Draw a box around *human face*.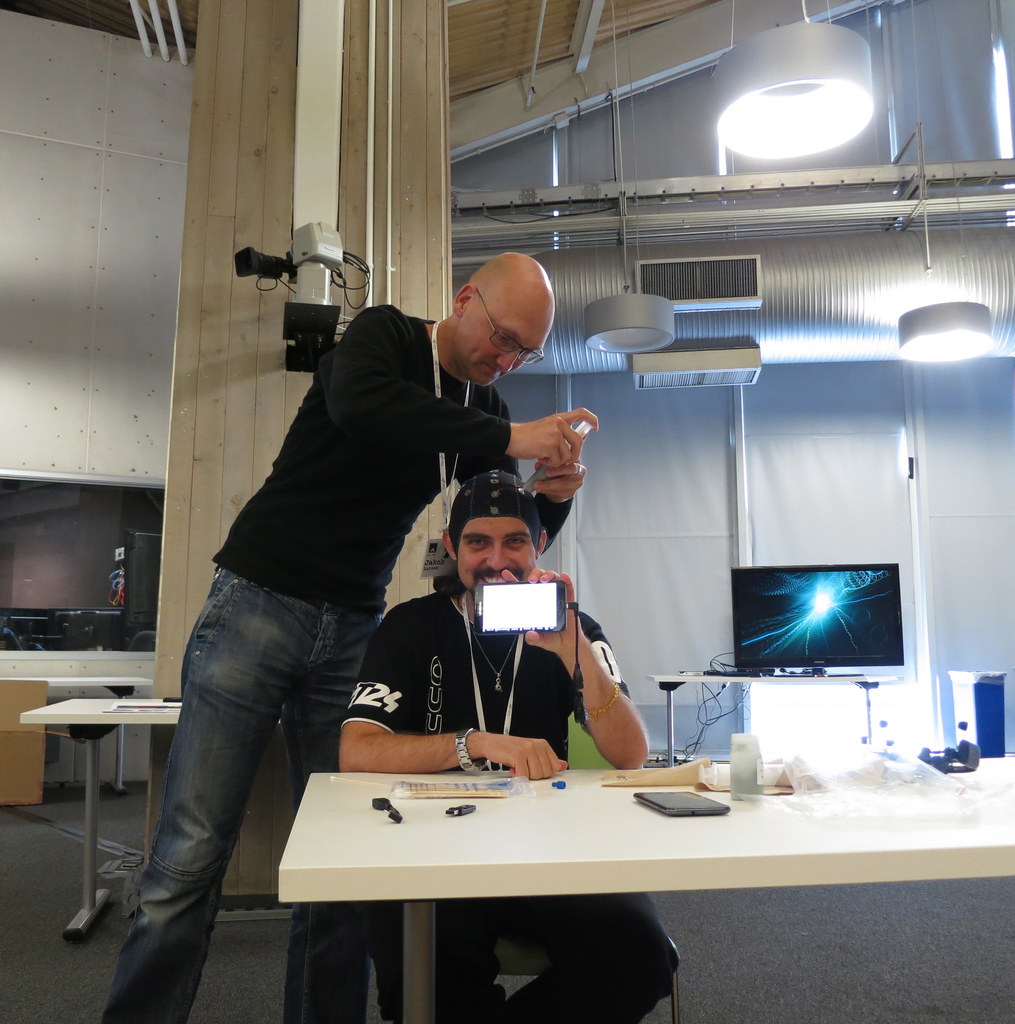
detection(453, 297, 554, 386).
